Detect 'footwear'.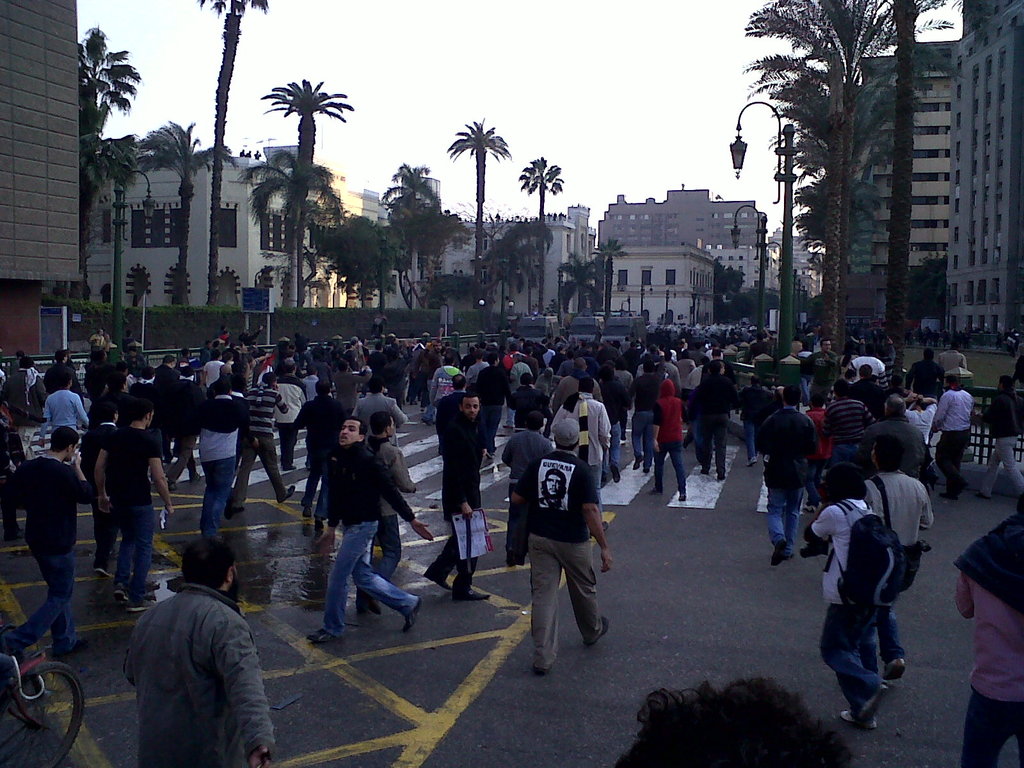
Detected at <region>275, 481, 296, 503</region>.
